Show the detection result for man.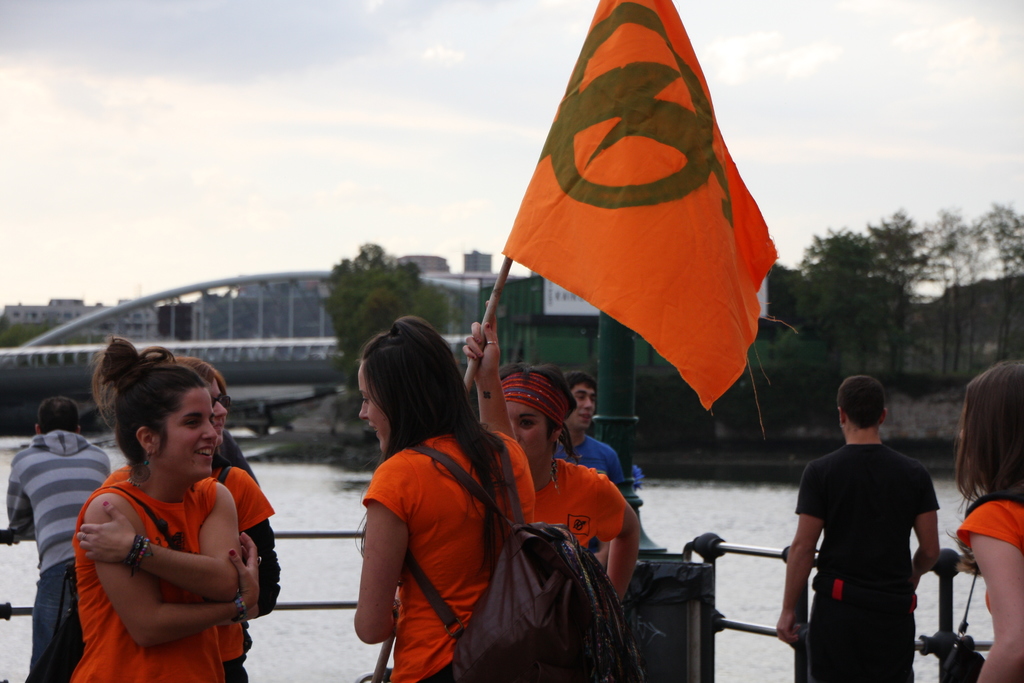
[x1=7, y1=395, x2=108, y2=682].
